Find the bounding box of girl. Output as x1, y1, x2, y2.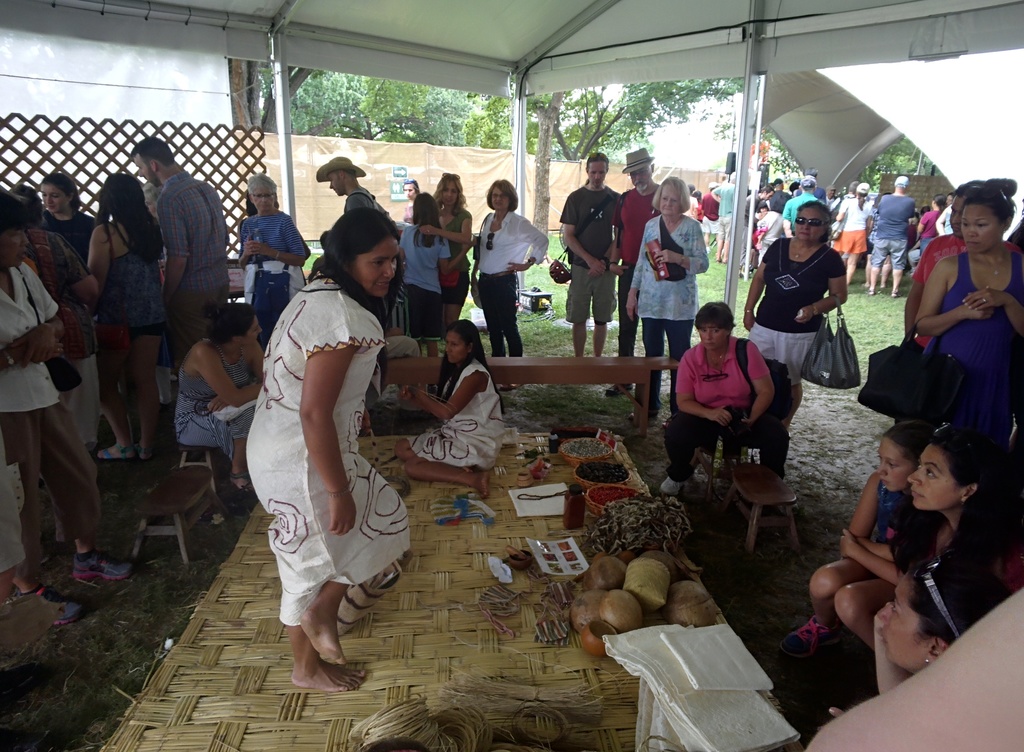
620, 175, 709, 421.
